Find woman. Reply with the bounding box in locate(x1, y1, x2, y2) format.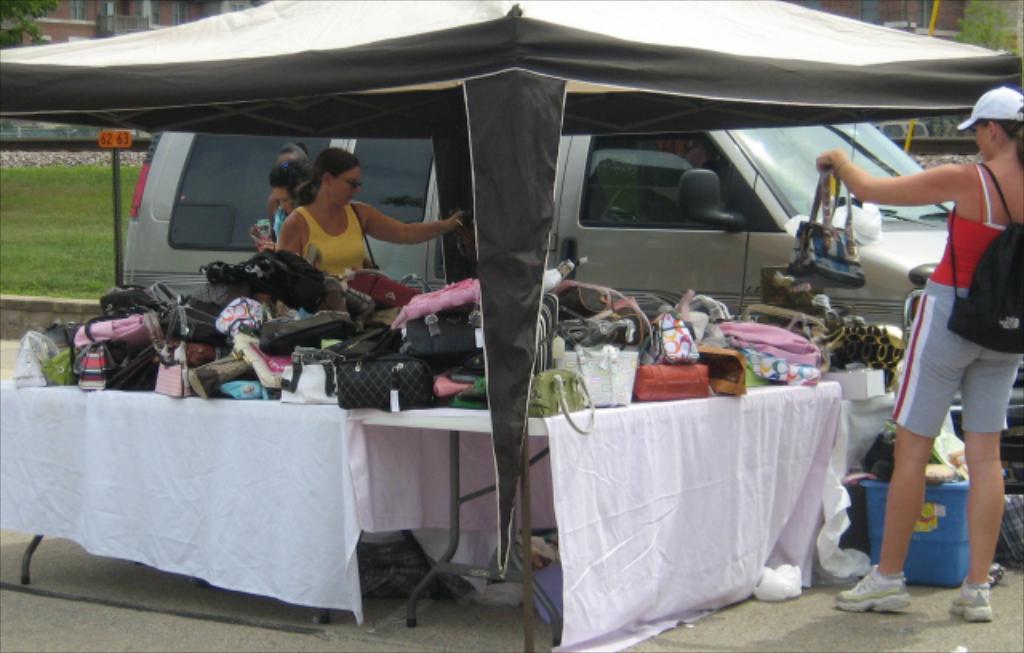
locate(269, 146, 466, 283).
